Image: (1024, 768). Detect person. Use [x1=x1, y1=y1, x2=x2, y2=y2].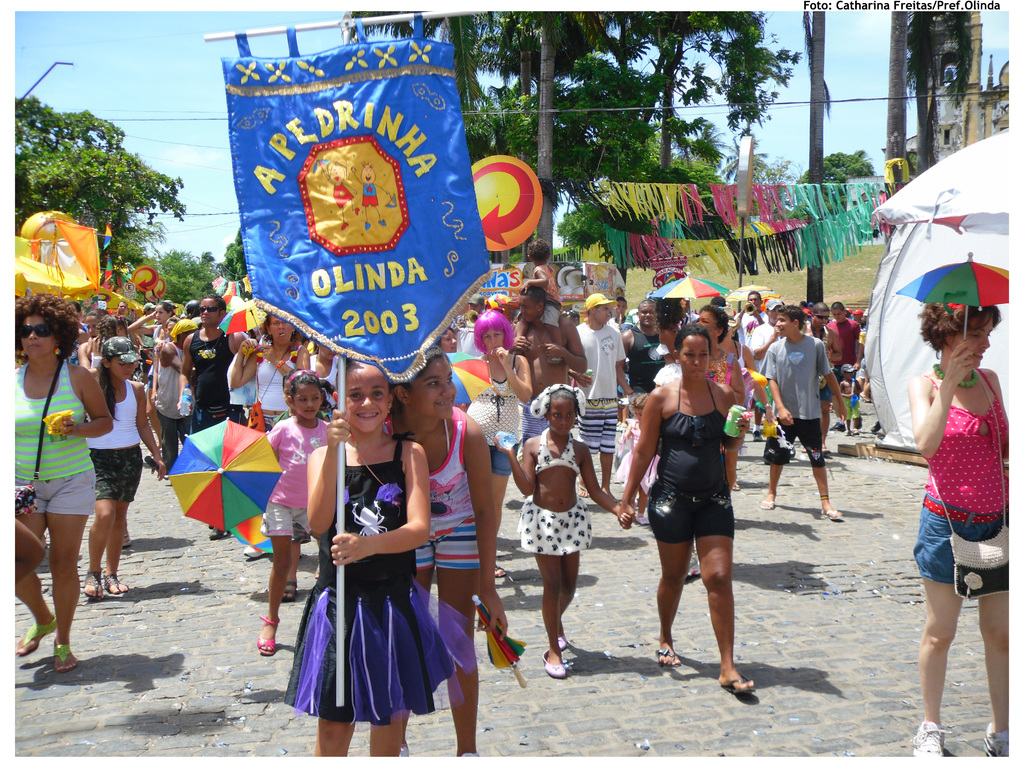
[x1=463, y1=310, x2=531, y2=580].
